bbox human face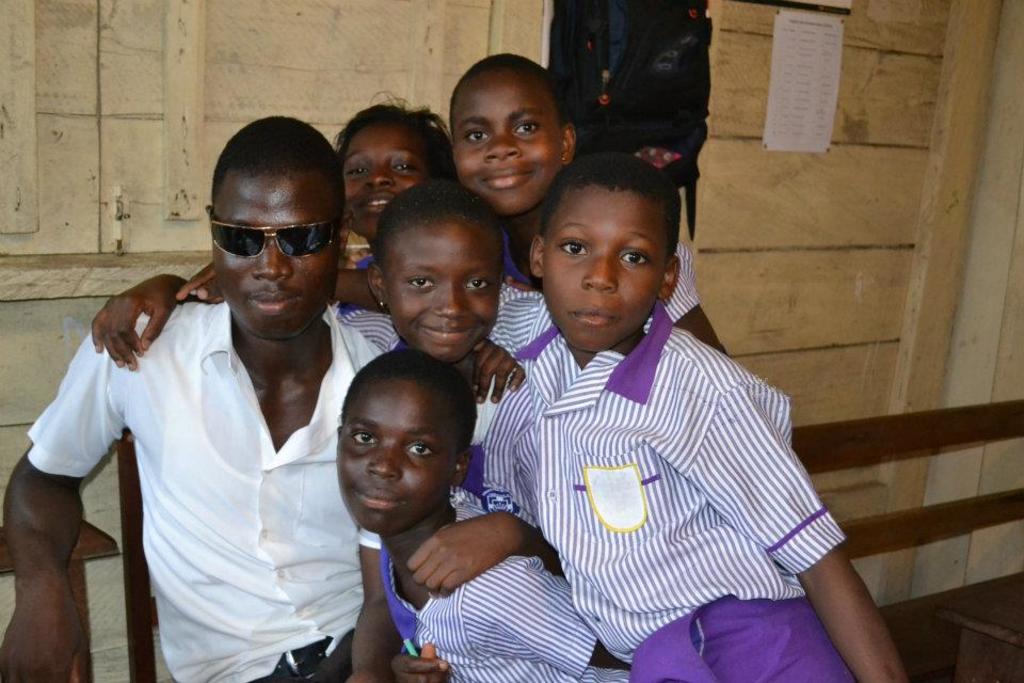
box(449, 70, 562, 213)
